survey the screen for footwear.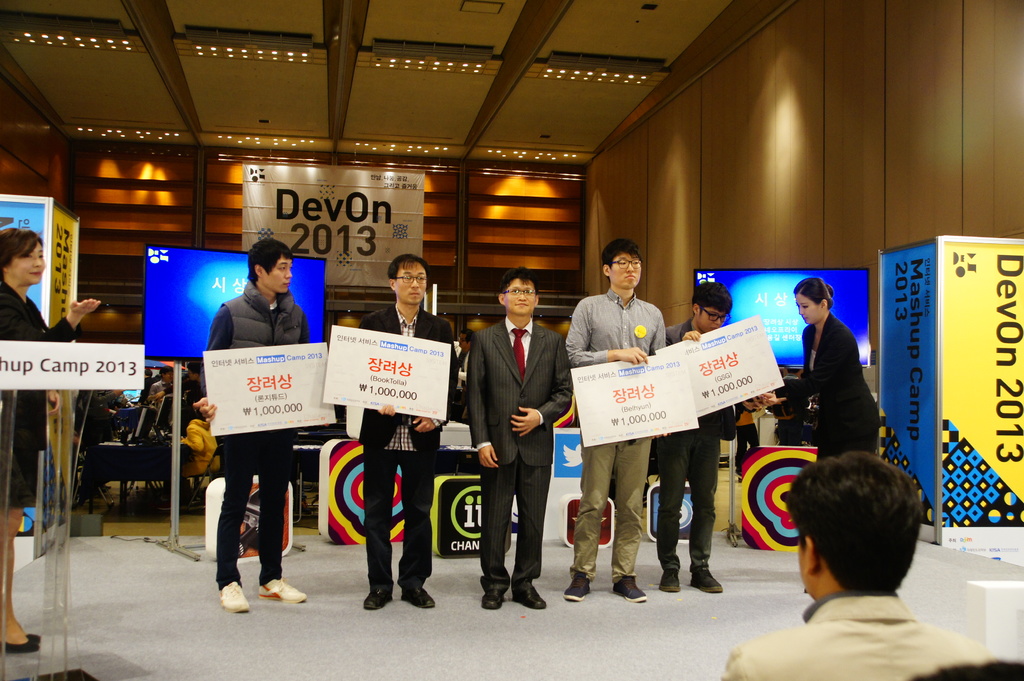
Survey found: [565, 568, 593, 602].
